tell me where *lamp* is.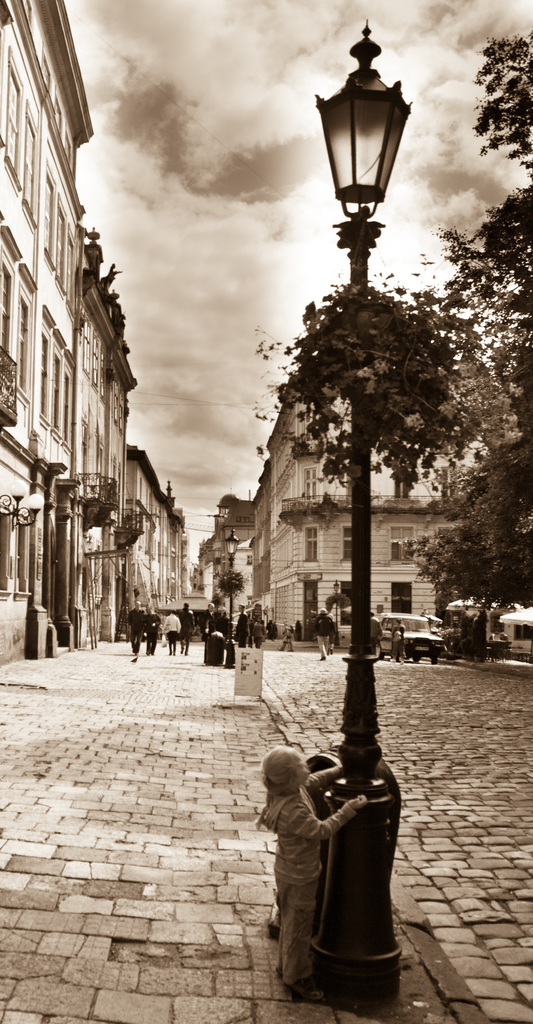
*lamp* is at l=138, t=545, r=143, b=551.
